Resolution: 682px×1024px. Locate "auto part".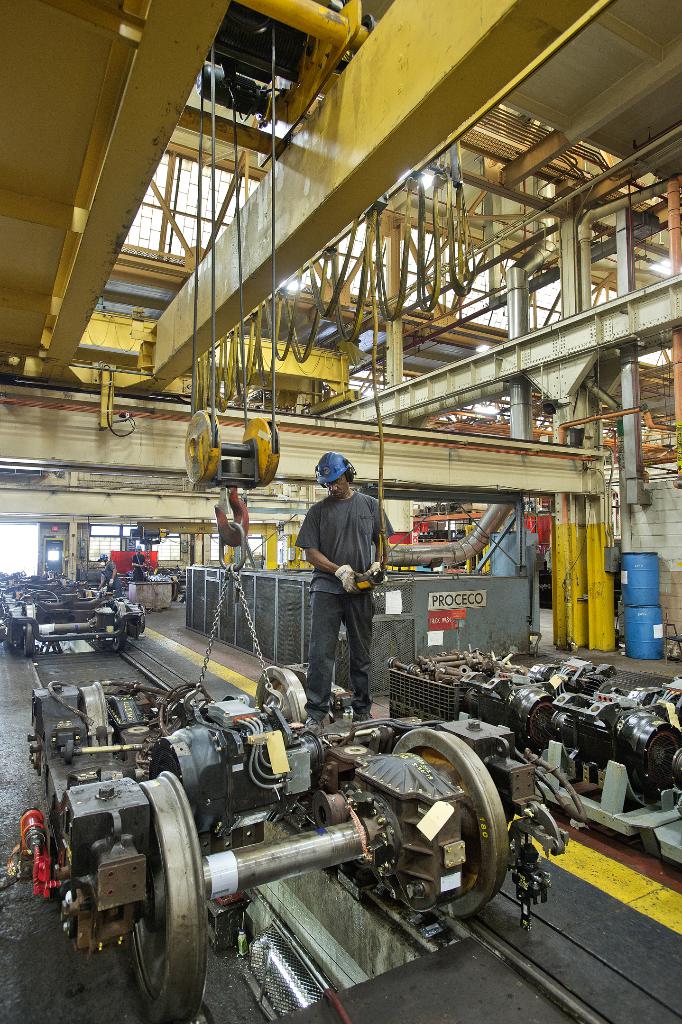
(0,574,155,665).
